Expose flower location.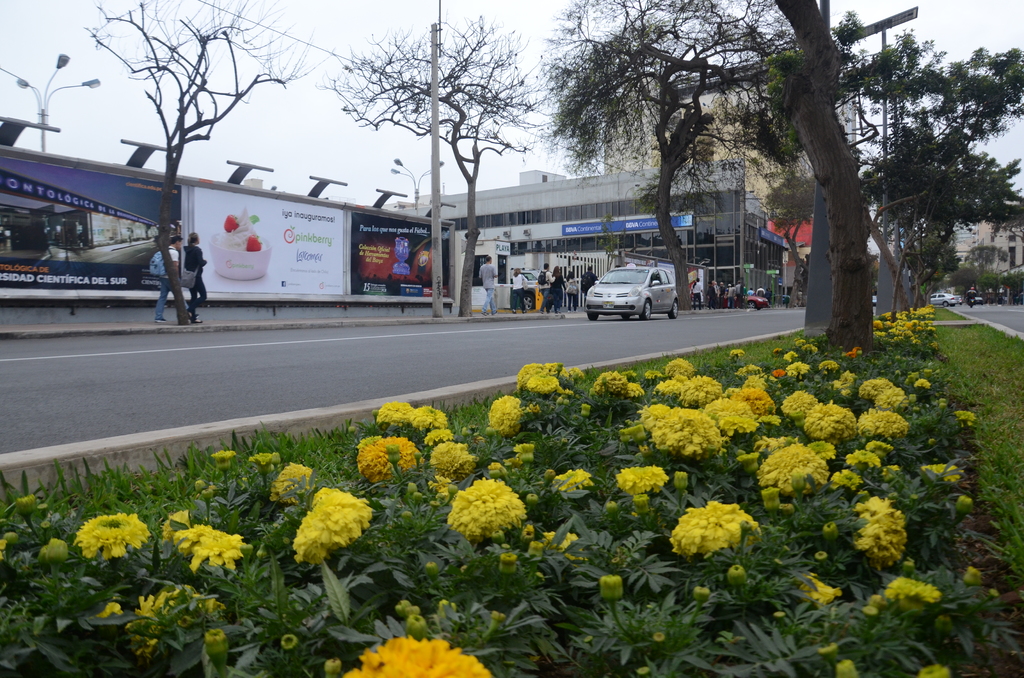
Exposed at detection(79, 512, 157, 563).
